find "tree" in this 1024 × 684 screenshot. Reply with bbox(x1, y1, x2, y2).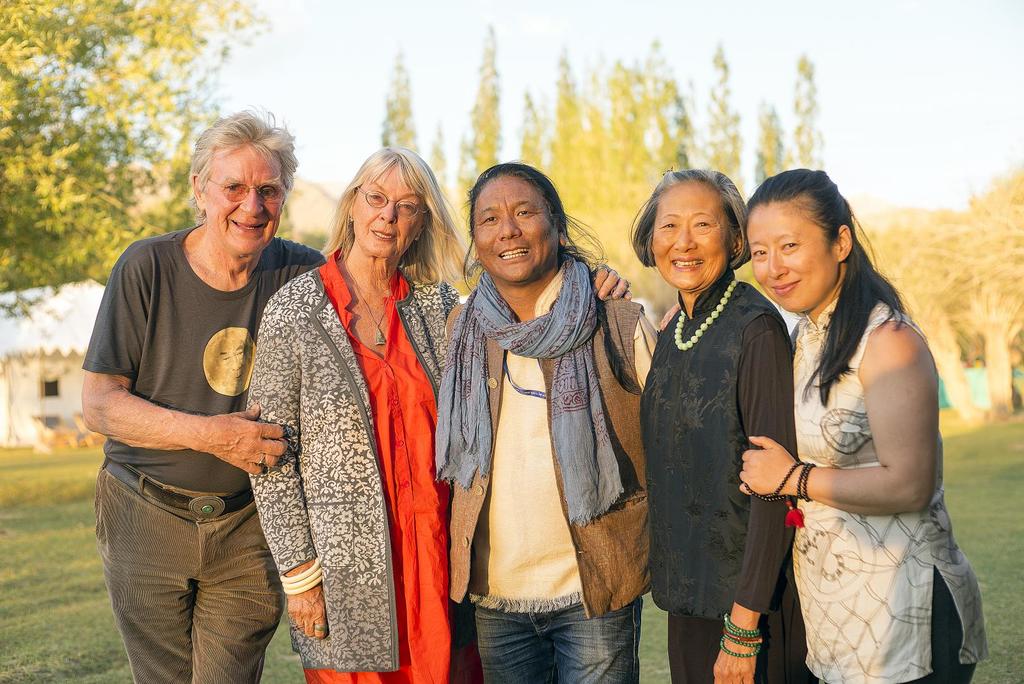
bbox(387, 40, 419, 157).
